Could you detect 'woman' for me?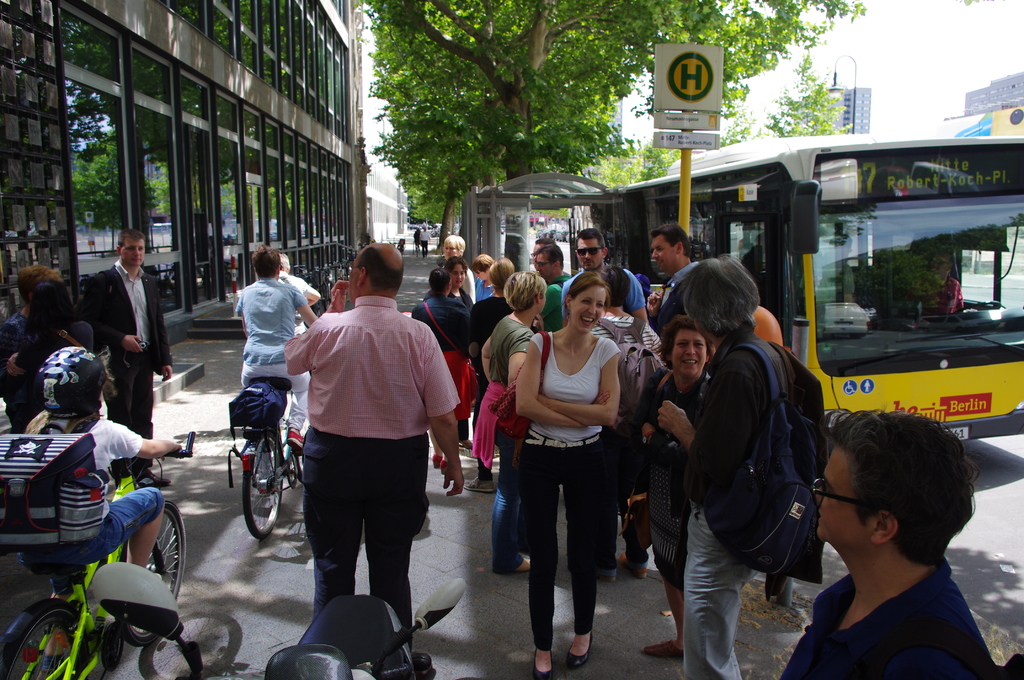
Detection result: <region>409, 271, 477, 472</region>.
